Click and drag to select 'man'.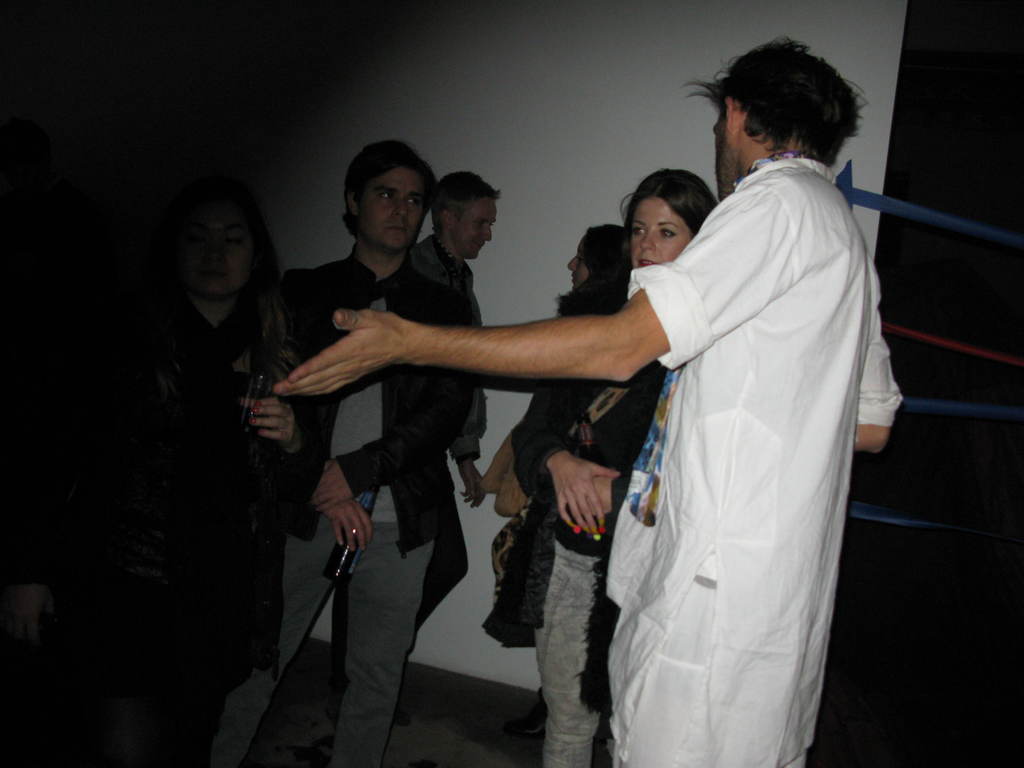
Selection: <bbox>271, 33, 900, 767</bbox>.
